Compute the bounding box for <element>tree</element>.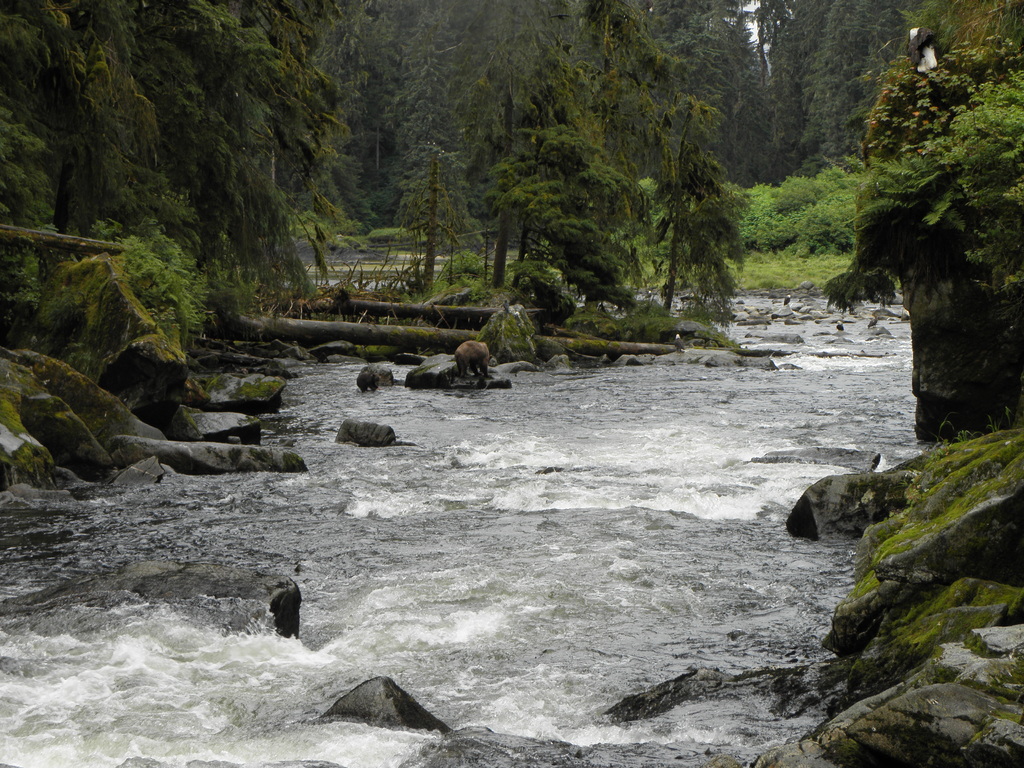
(159, 0, 287, 257).
